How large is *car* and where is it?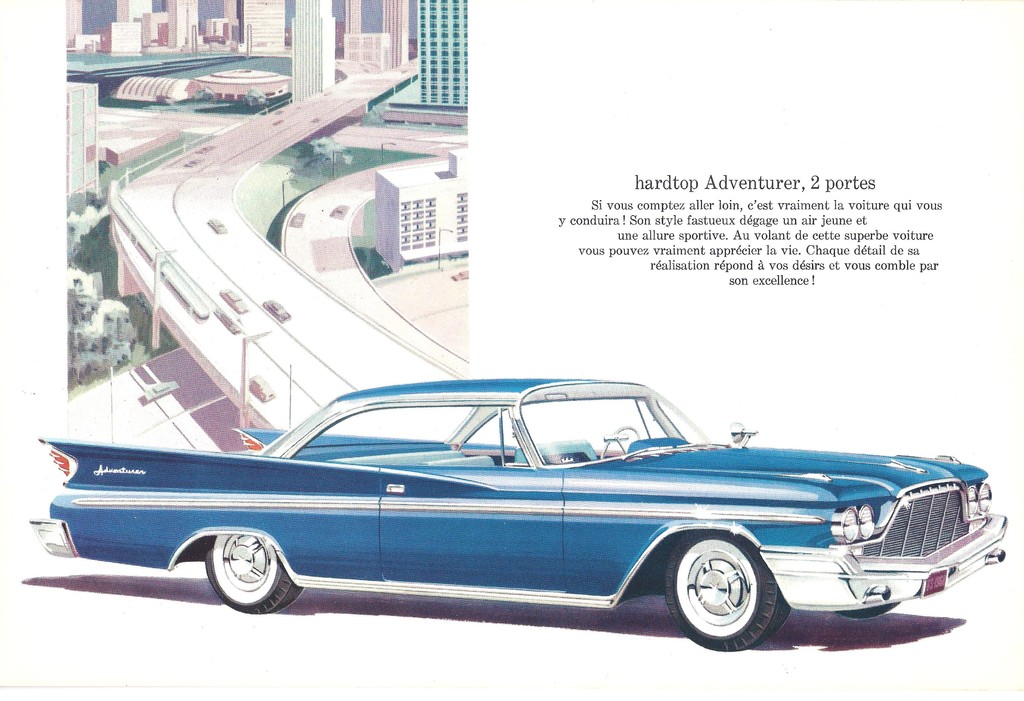
Bounding box: [left=243, top=376, right=274, bottom=402].
